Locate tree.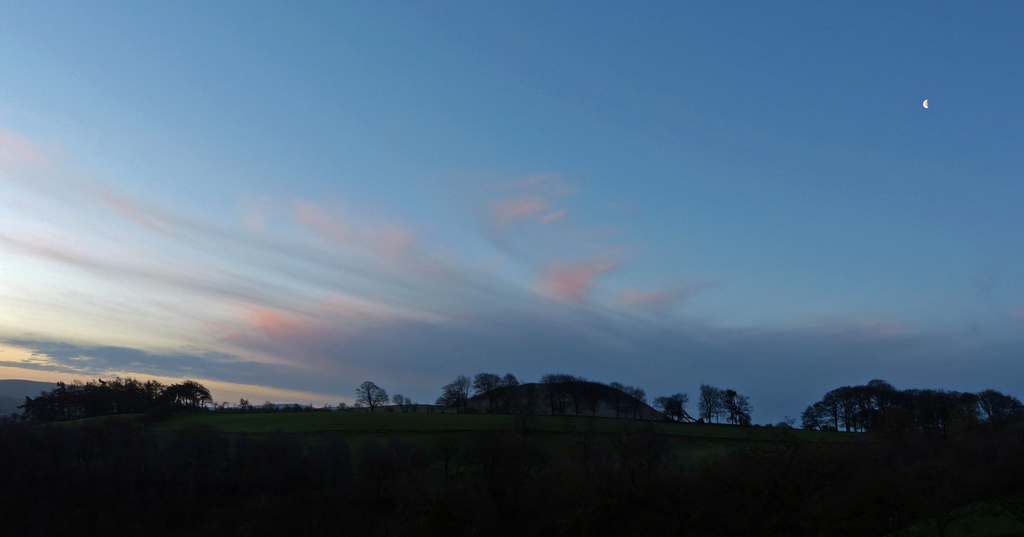
Bounding box: (692,380,721,420).
